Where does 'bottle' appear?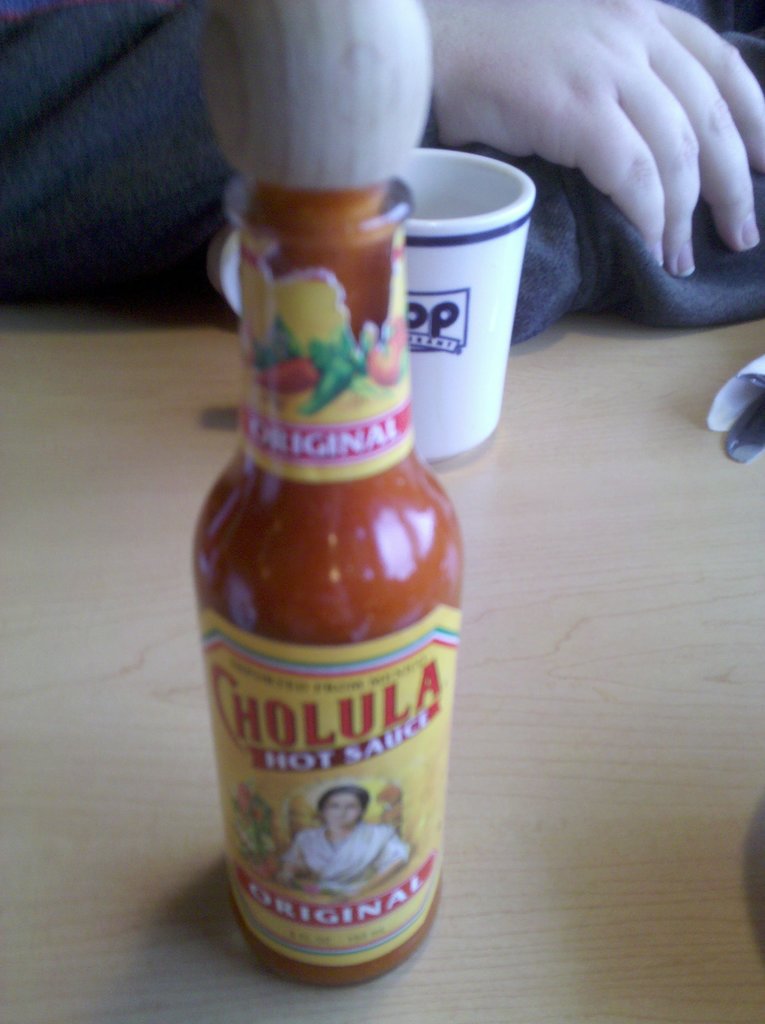
Appears at <bbox>189, 0, 467, 981</bbox>.
